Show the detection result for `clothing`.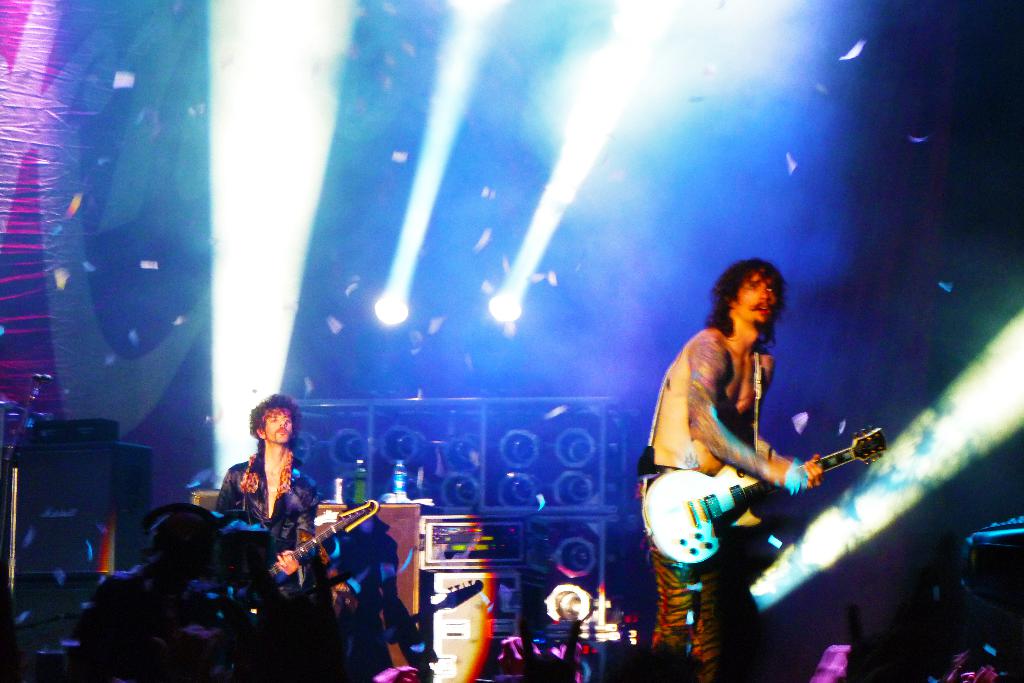
[643, 466, 719, 676].
